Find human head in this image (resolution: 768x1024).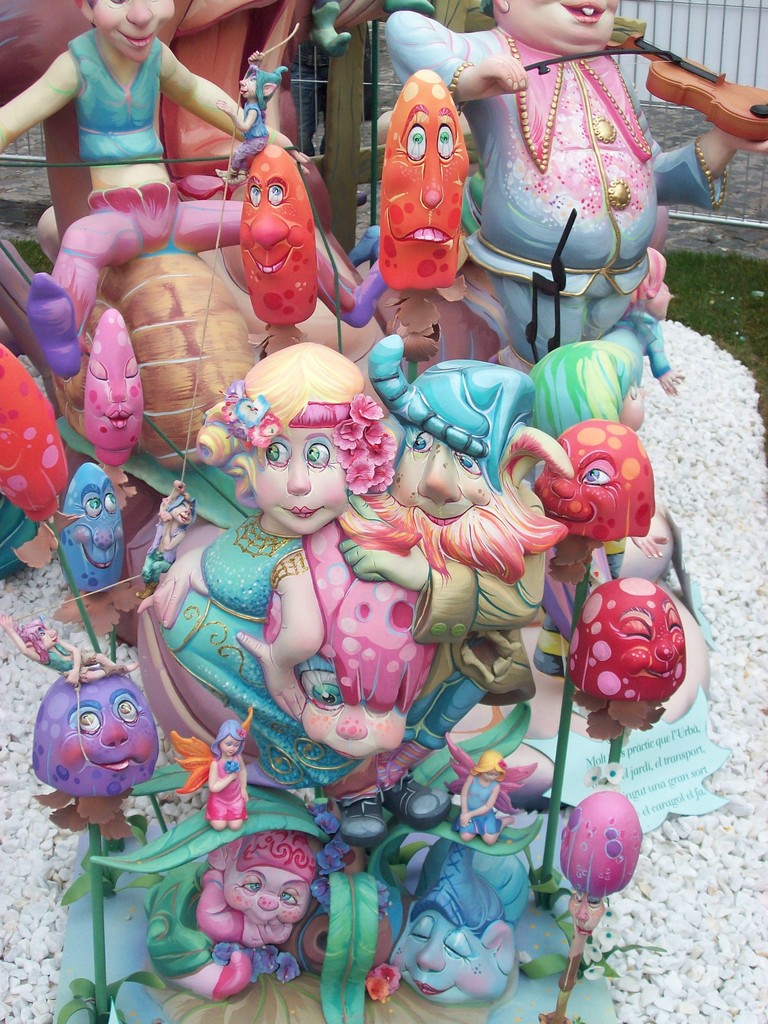
crop(261, 520, 441, 764).
